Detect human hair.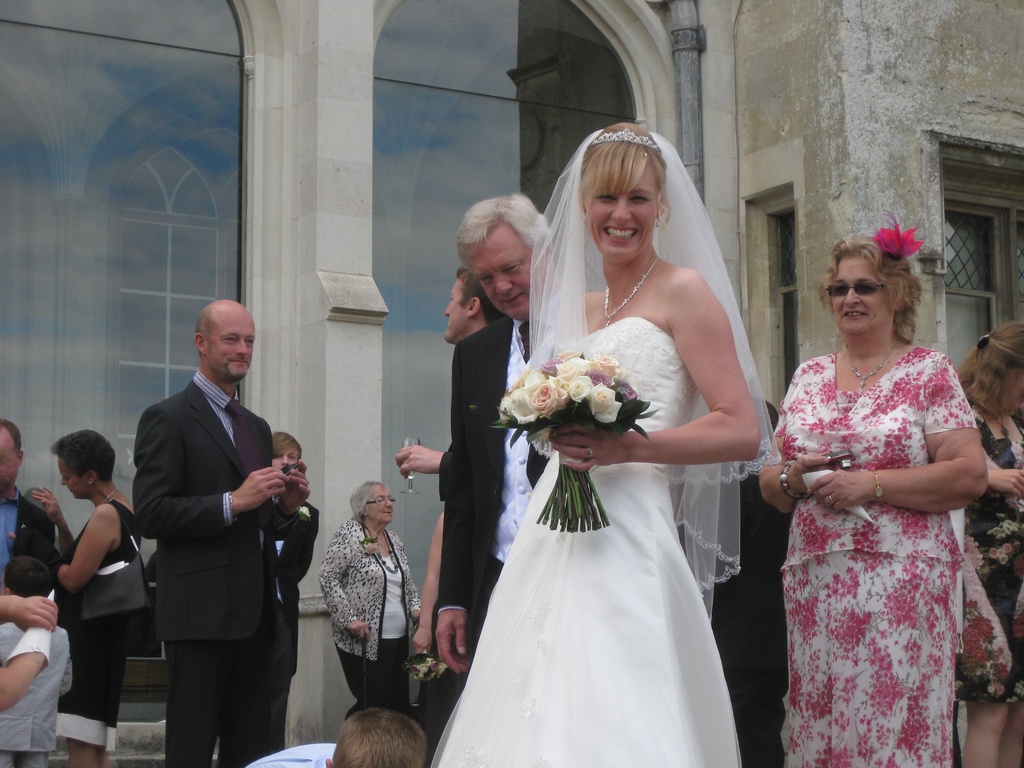
Detected at select_region(955, 318, 1023, 420).
